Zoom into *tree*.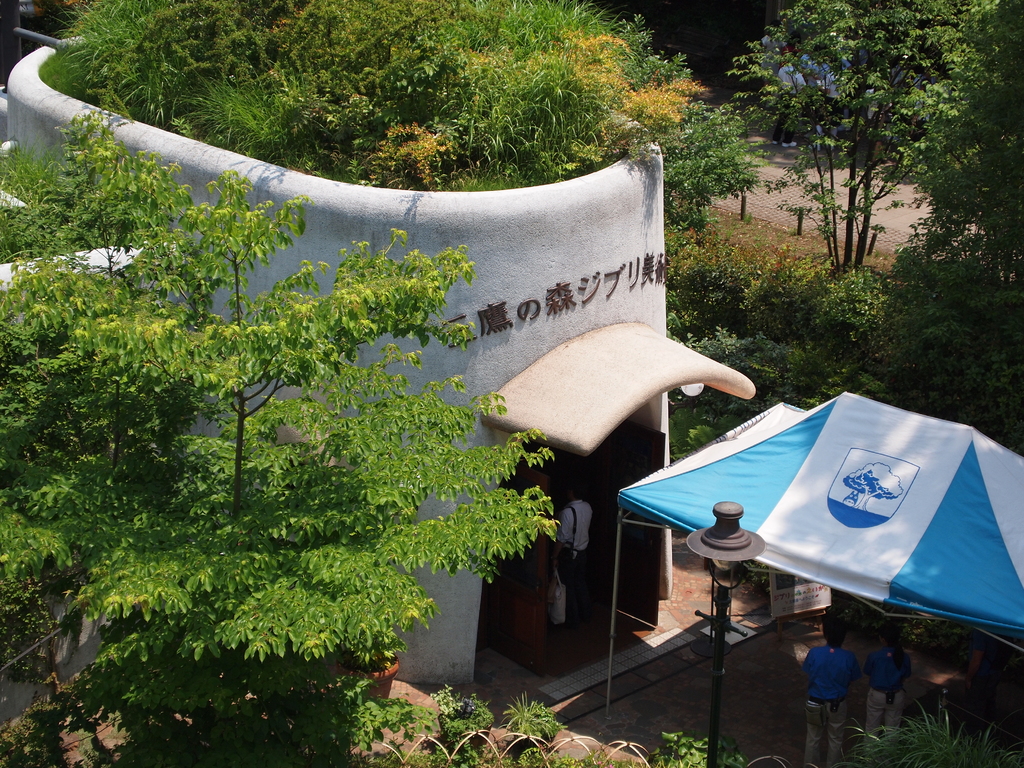
Zoom target: <box>650,719,751,767</box>.
